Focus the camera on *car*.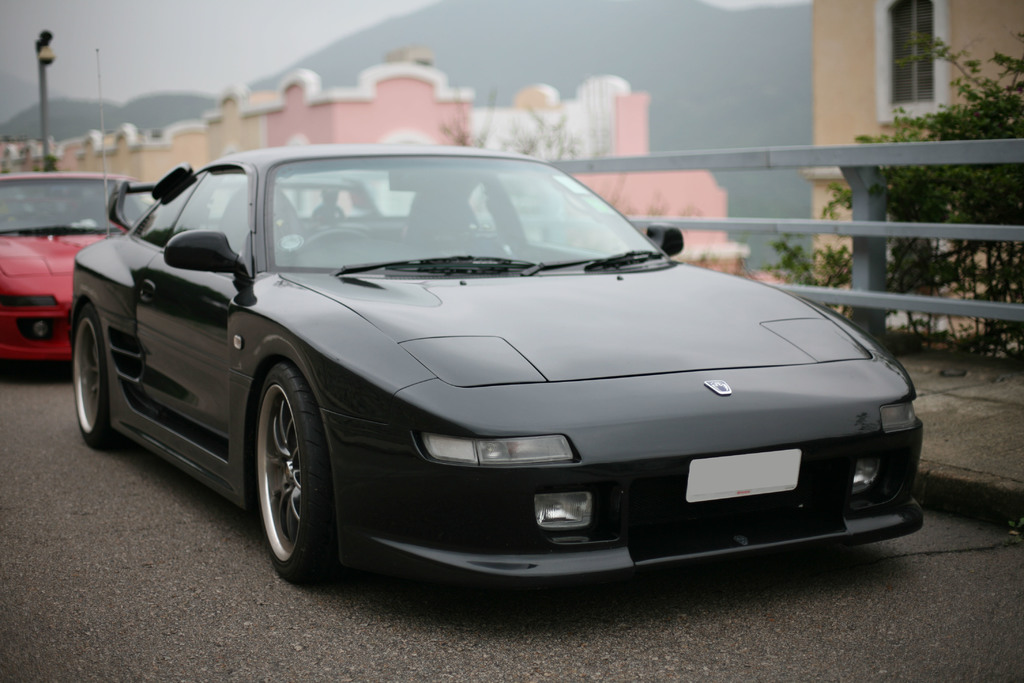
Focus region: rect(0, 172, 156, 367).
